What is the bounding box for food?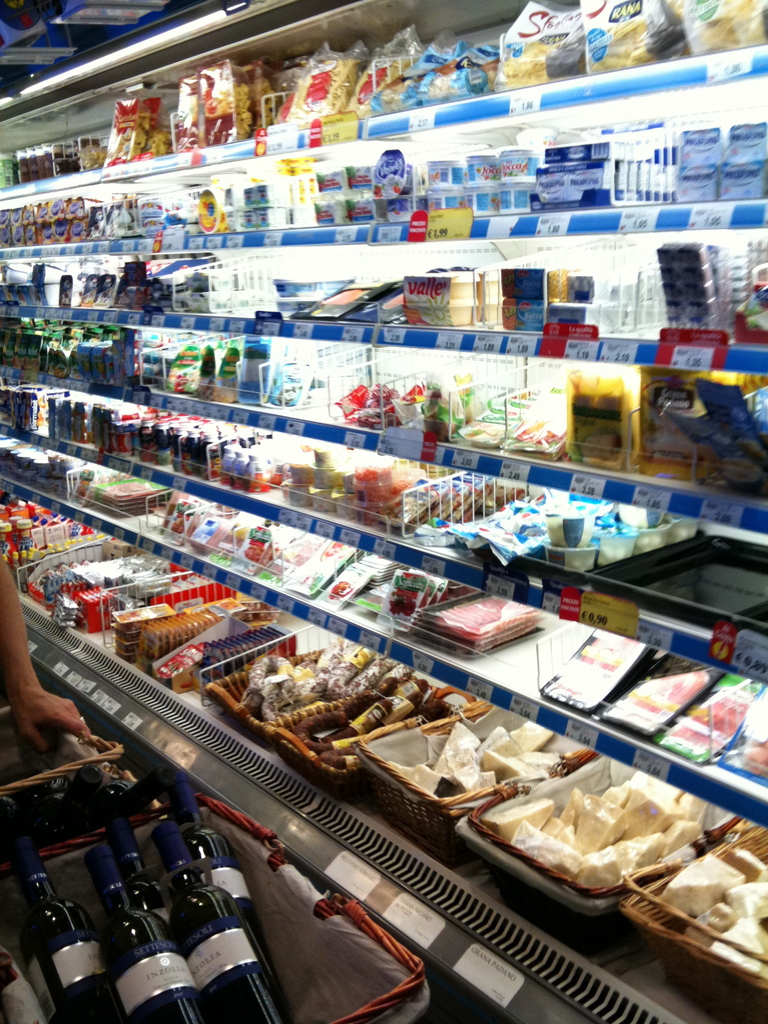
[x1=388, y1=719, x2=574, y2=798].
